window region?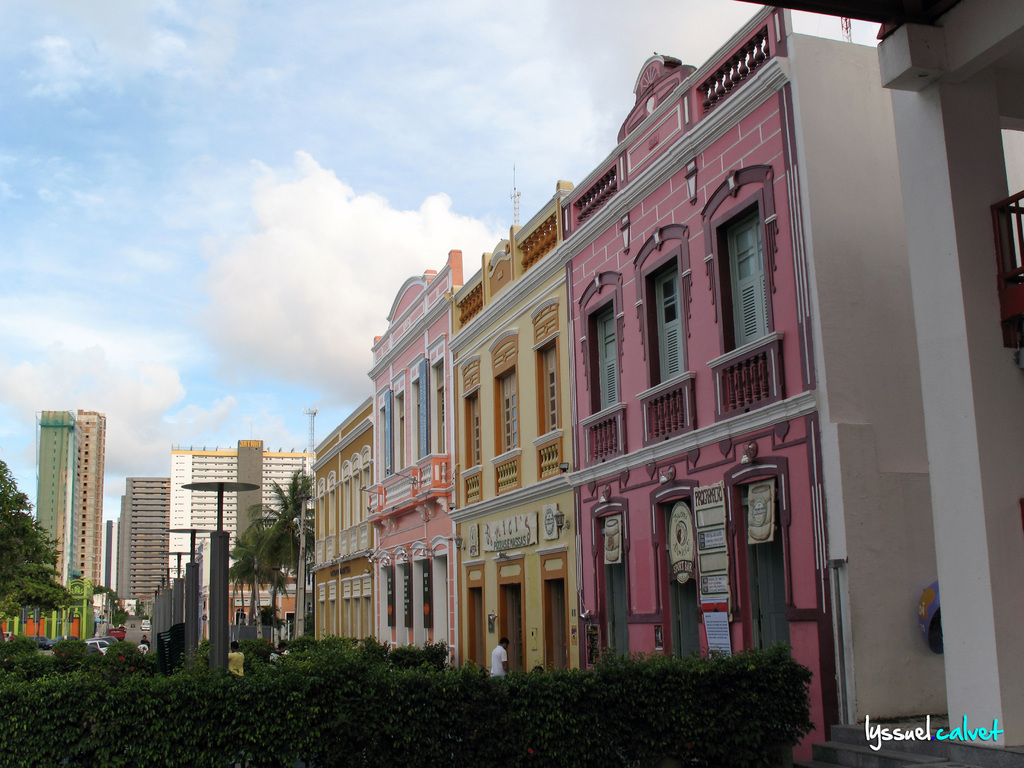
469, 393, 488, 470
